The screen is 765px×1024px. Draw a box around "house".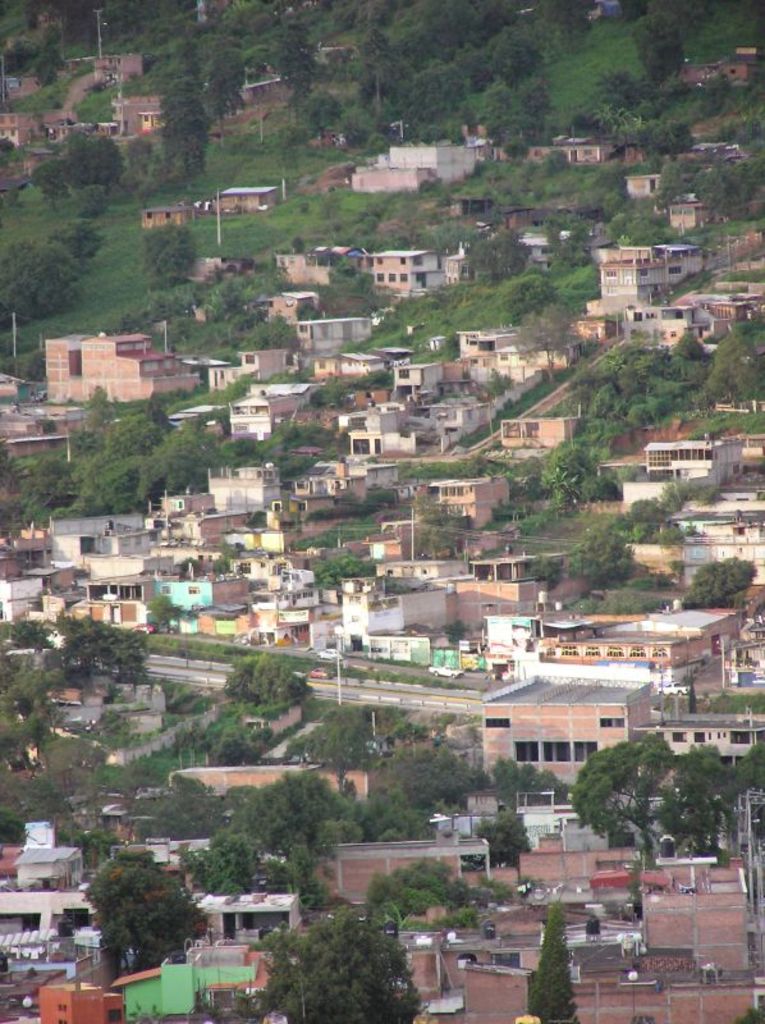
bbox=[46, 332, 201, 404].
